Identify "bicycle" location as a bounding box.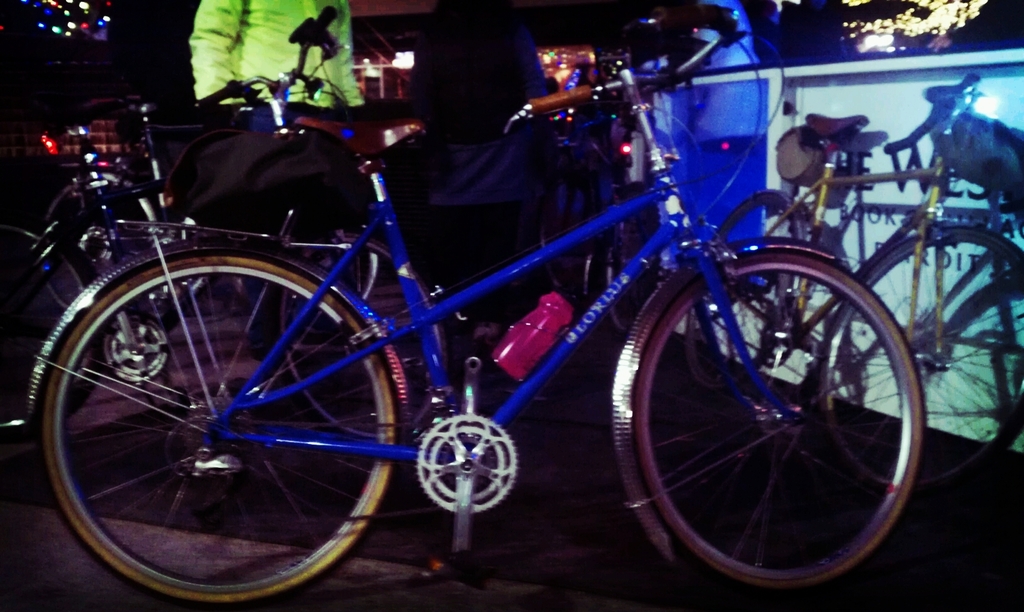
684, 74, 1023, 501.
